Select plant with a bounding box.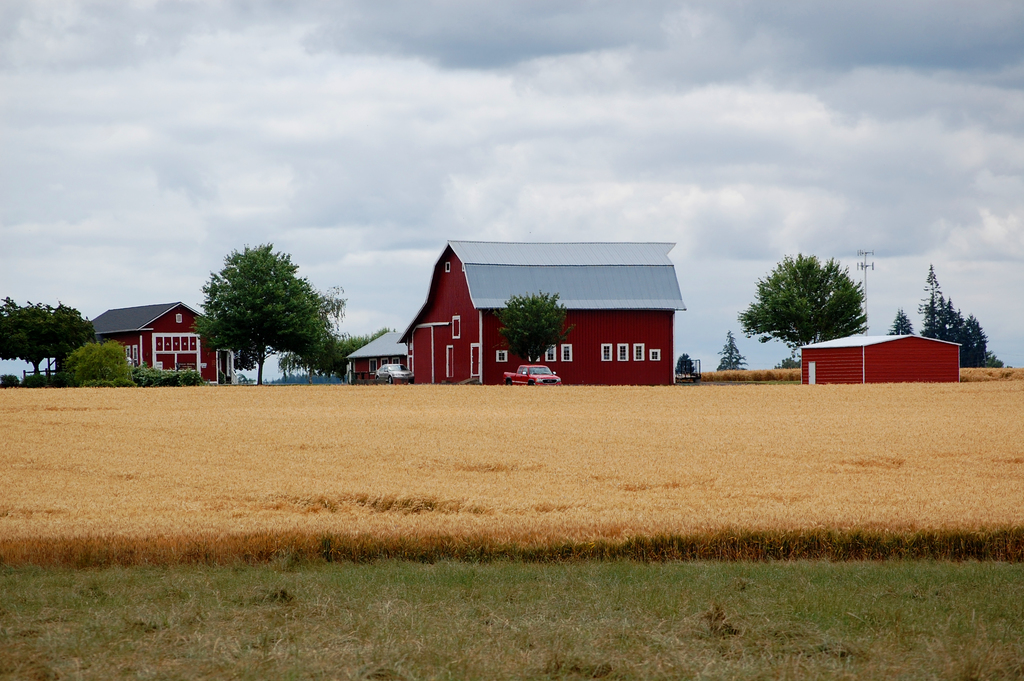
l=676, t=355, r=699, b=380.
